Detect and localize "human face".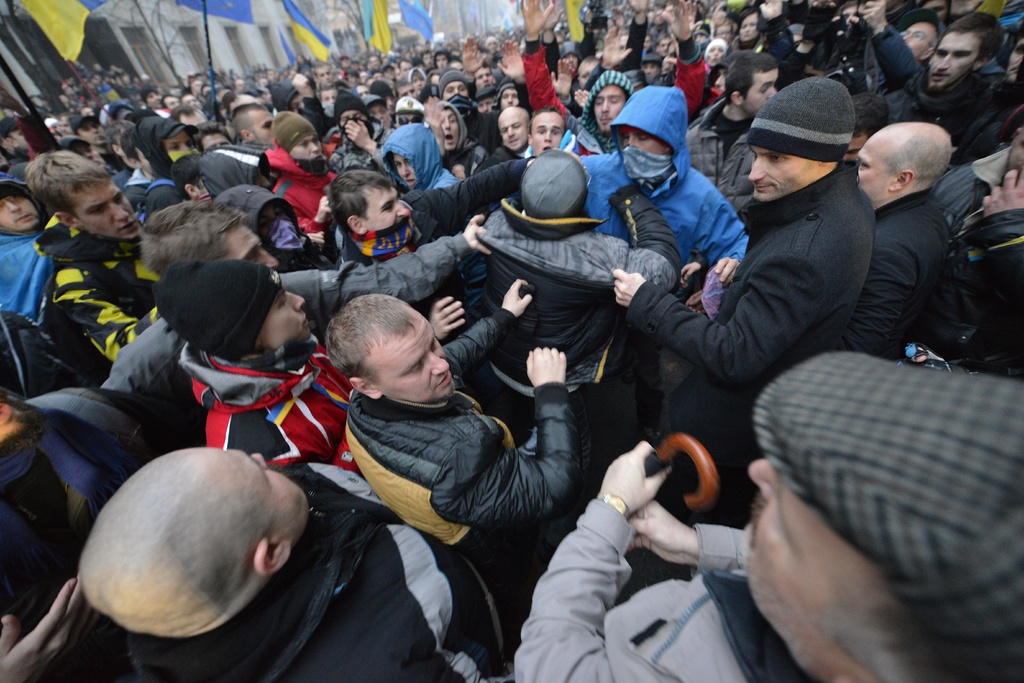
Localized at rect(855, 131, 886, 199).
